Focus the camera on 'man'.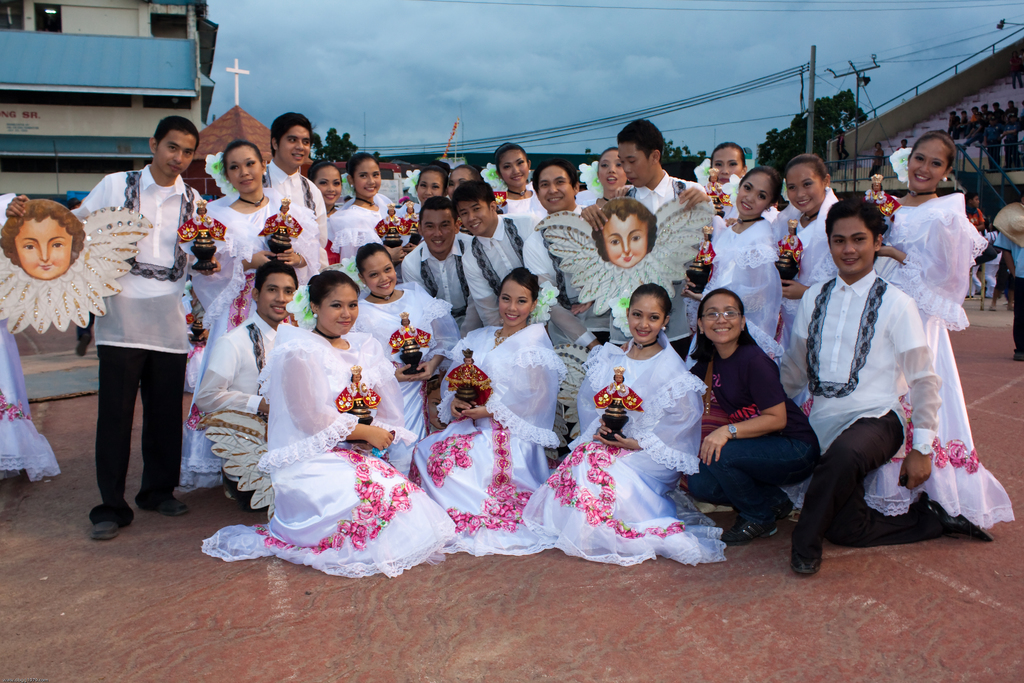
Focus region: <bbox>522, 157, 592, 283</bbox>.
